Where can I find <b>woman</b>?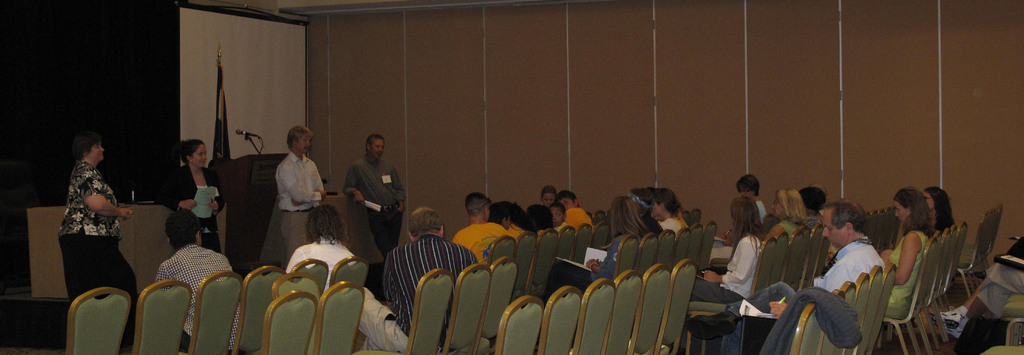
You can find it at left=151, top=139, right=225, bottom=254.
